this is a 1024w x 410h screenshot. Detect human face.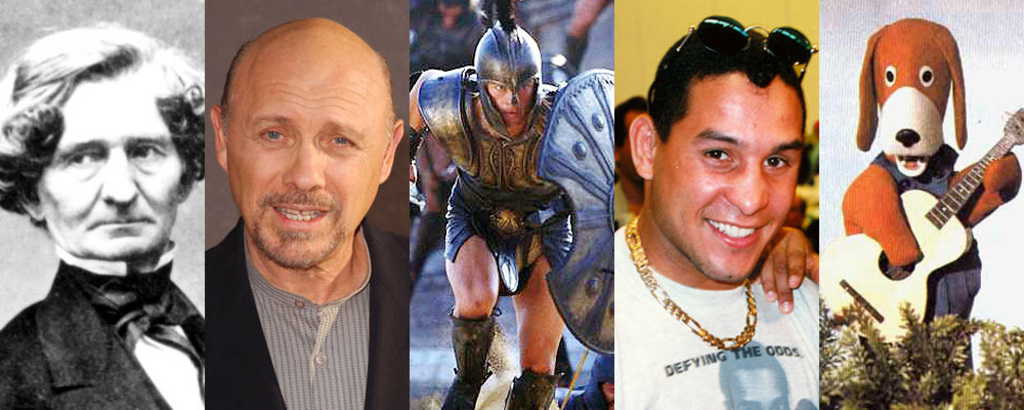
pyautogui.locateOnScreen(32, 79, 182, 261).
